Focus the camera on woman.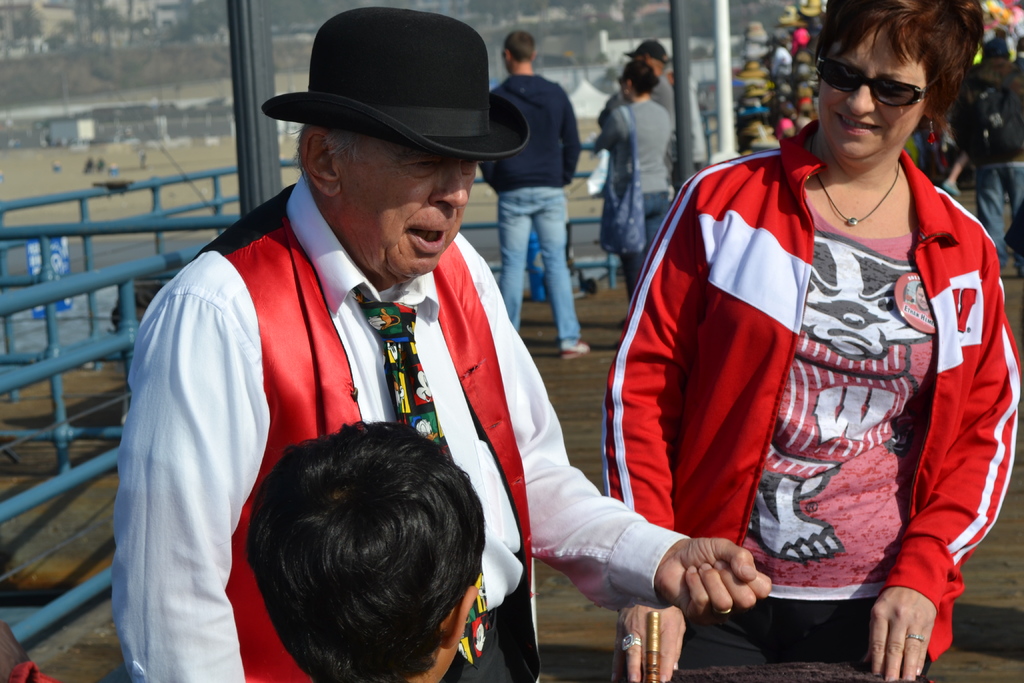
Focus region: pyautogui.locateOnScreen(595, 59, 674, 314).
